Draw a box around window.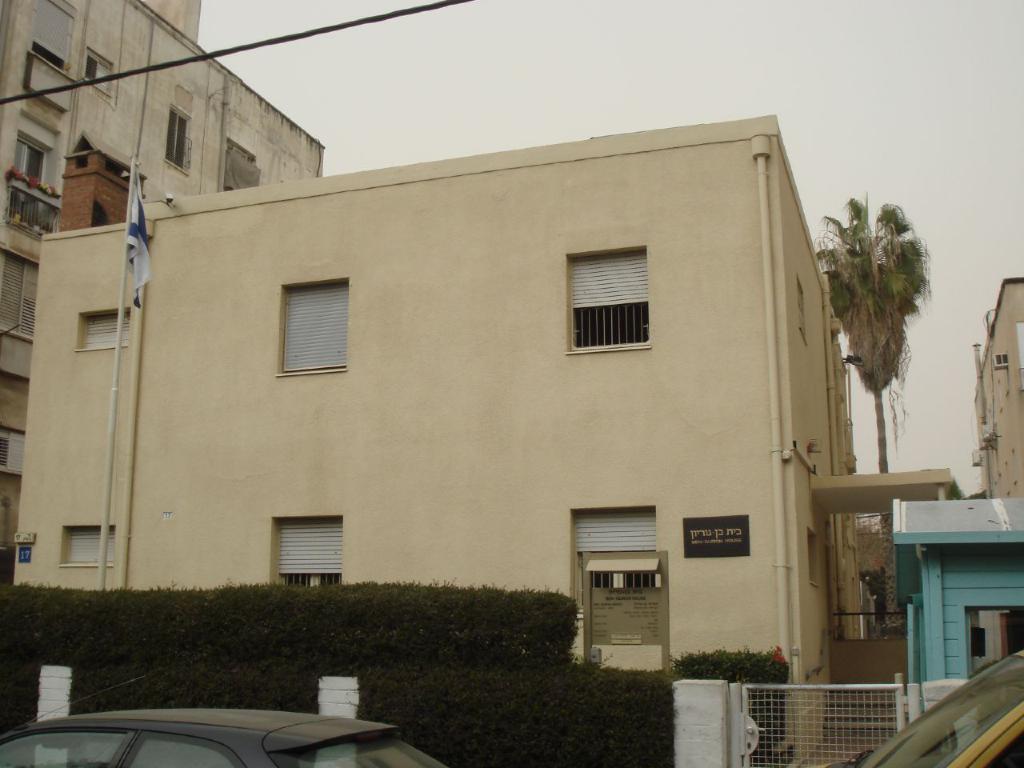
bbox(270, 510, 339, 582).
